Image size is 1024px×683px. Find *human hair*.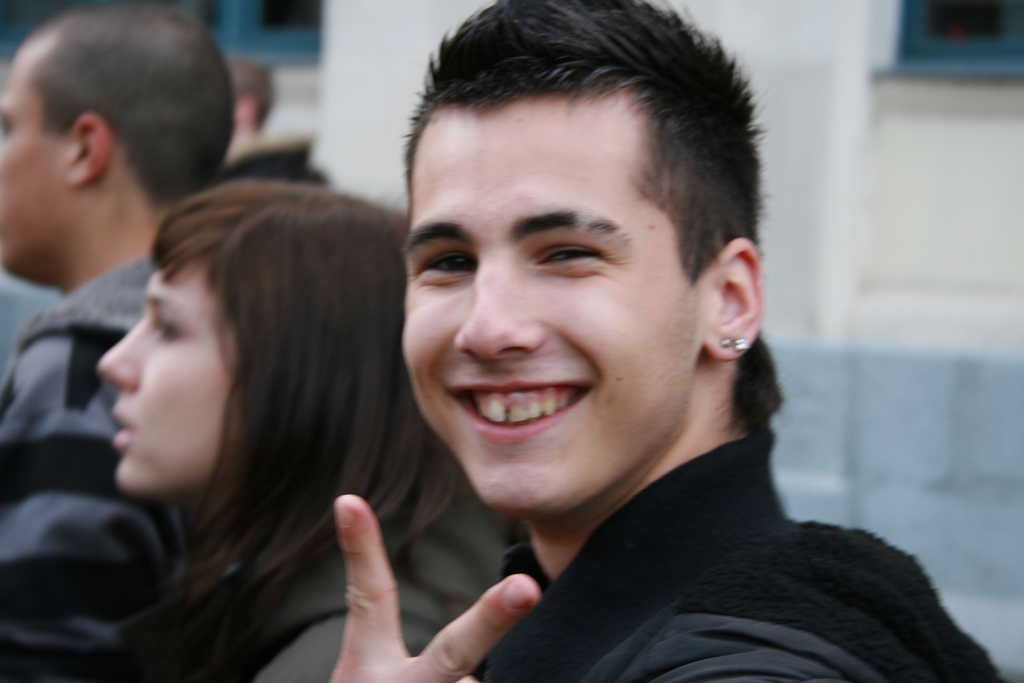
BBox(150, 178, 470, 682).
